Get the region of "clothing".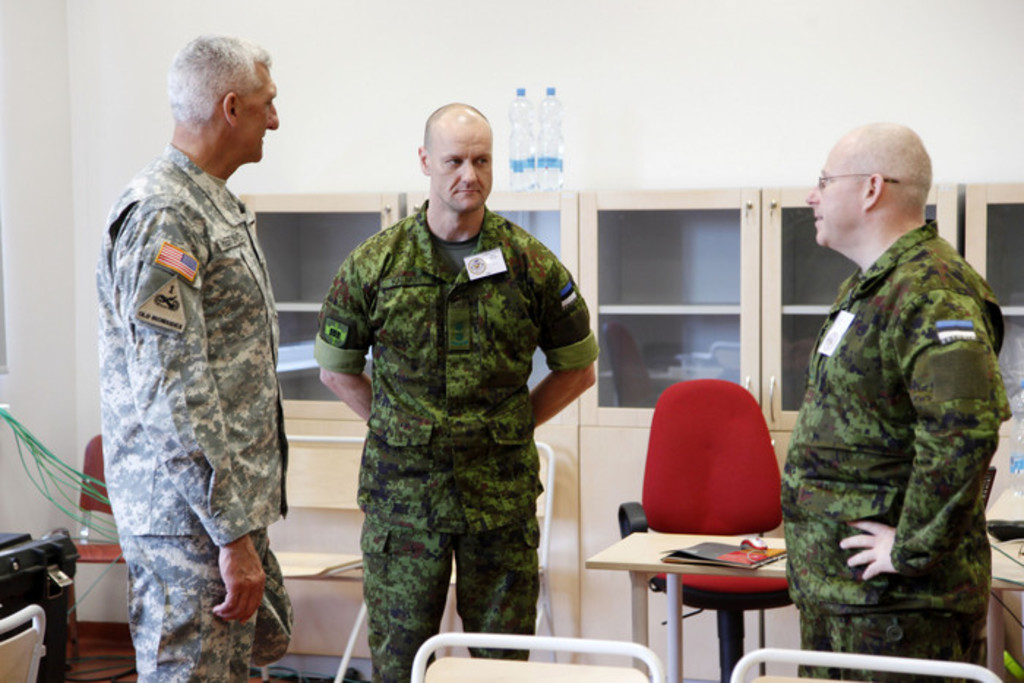
detection(99, 148, 295, 682).
